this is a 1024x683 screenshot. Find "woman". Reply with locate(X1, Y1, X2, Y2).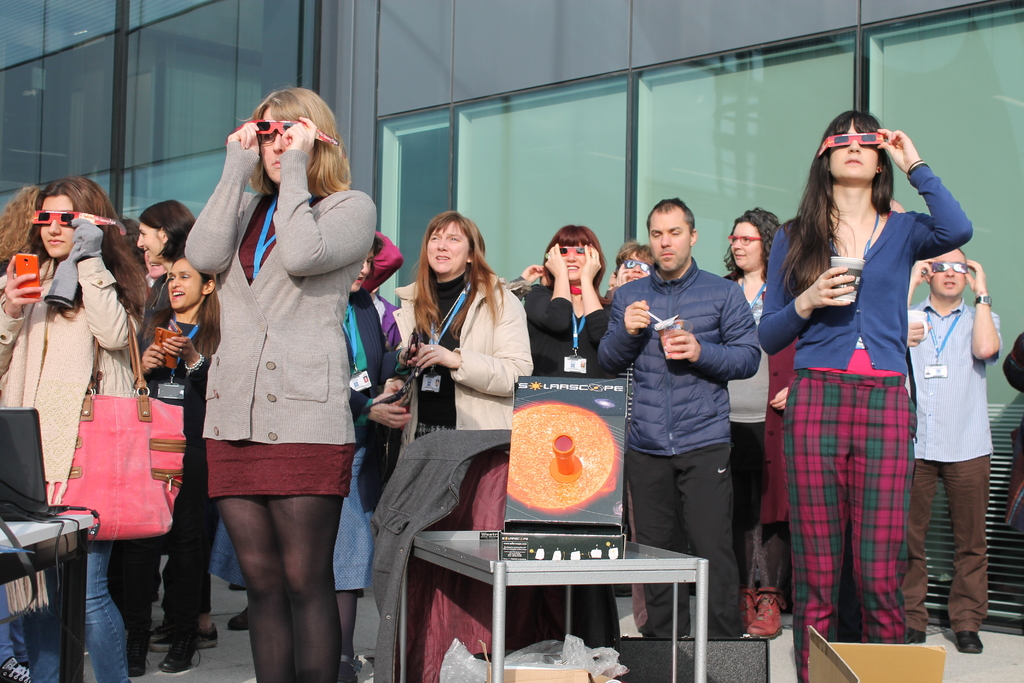
locate(527, 226, 616, 377).
